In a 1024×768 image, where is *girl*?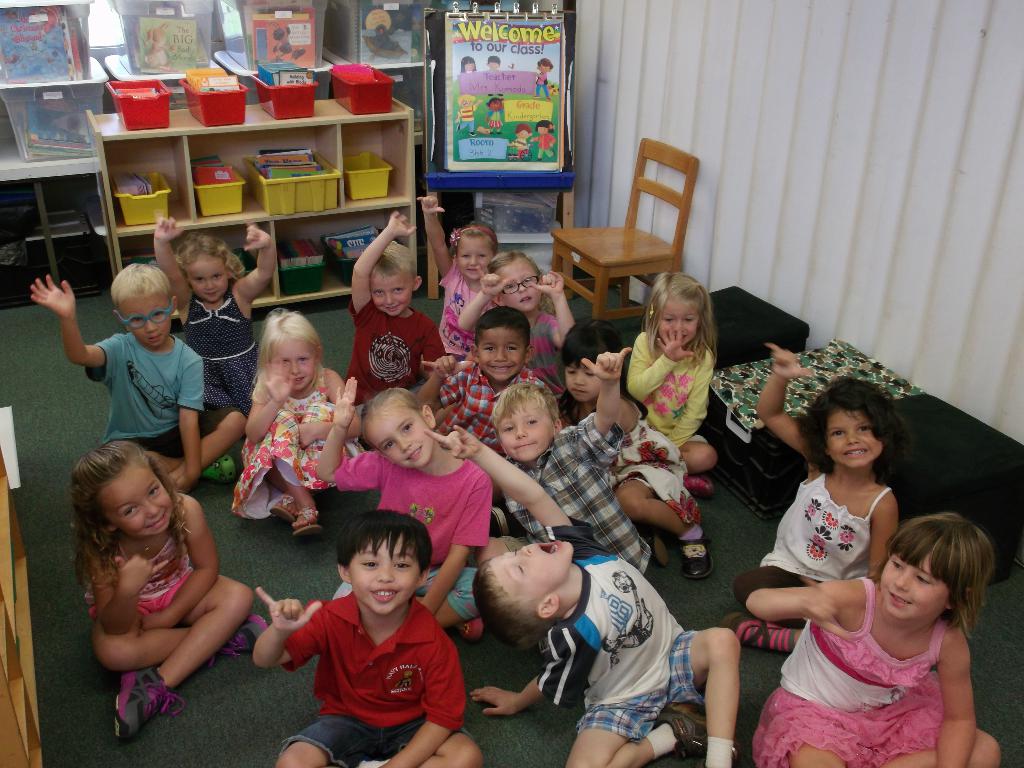
left=454, top=252, right=579, bottom=400.
